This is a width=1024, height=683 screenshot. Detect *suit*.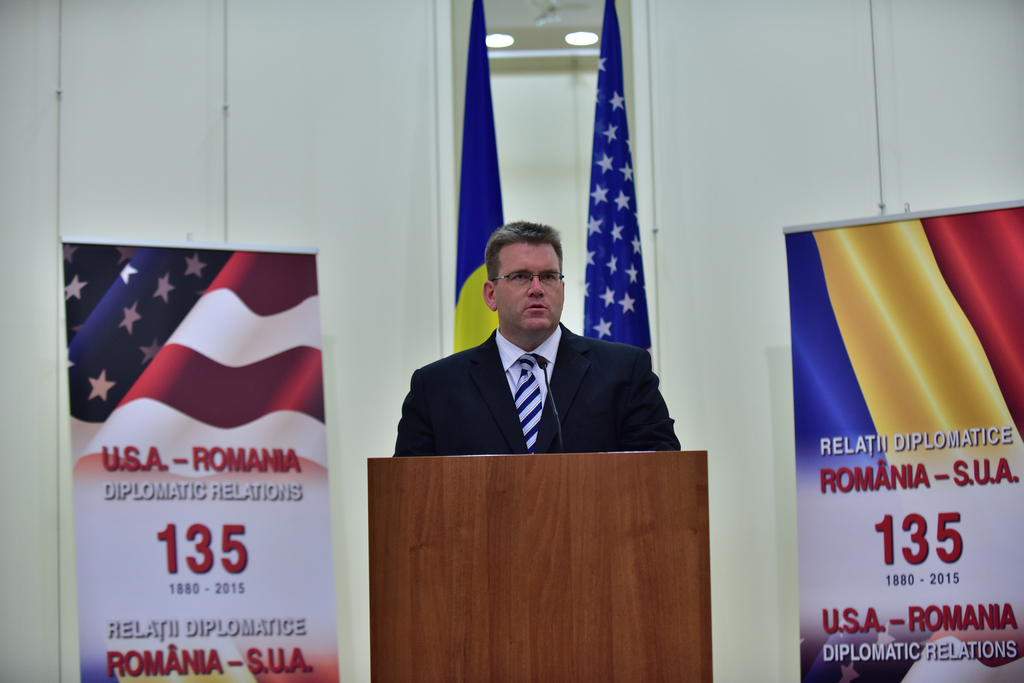
(371,299,659,467).
